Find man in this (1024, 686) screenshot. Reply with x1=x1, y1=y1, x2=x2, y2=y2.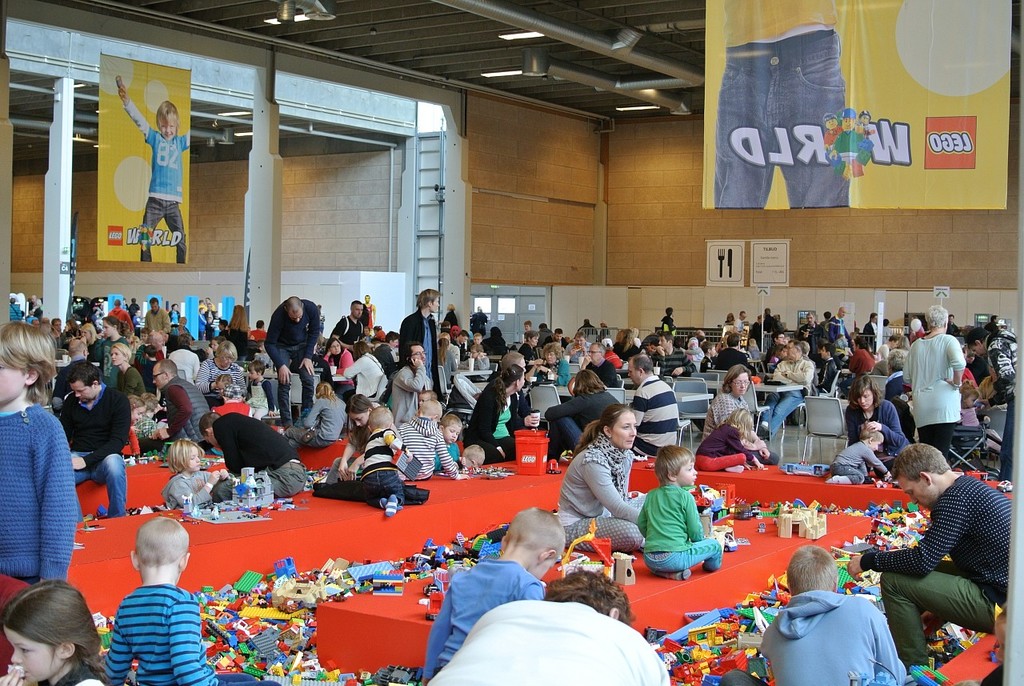
x1=565, y1=333, x2=590, y2=359.
